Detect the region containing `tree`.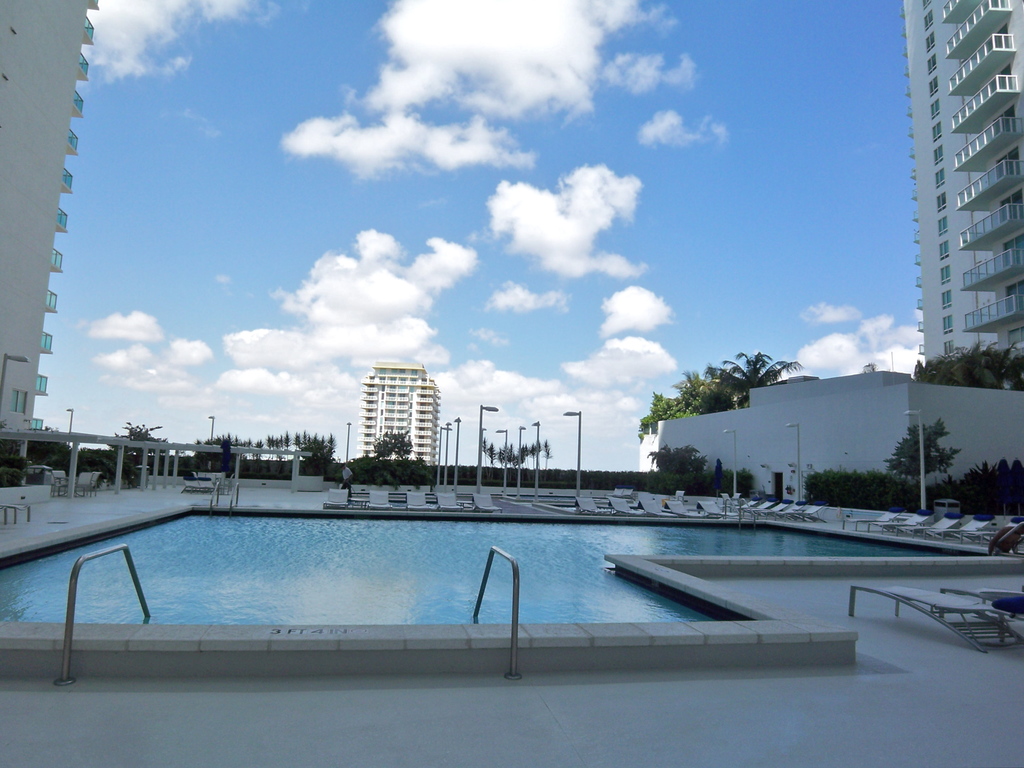
966 341 1023 391.
